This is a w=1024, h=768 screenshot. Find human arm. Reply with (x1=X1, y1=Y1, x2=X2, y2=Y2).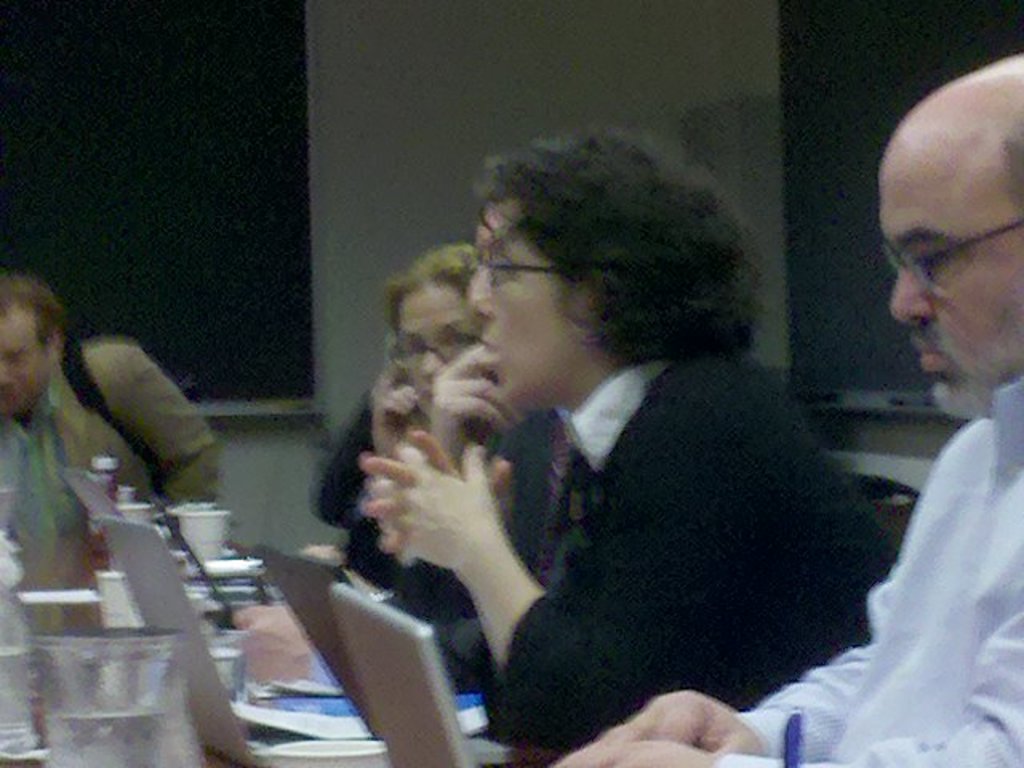
(x1=360, y1=392, x2=760, y2=747).
